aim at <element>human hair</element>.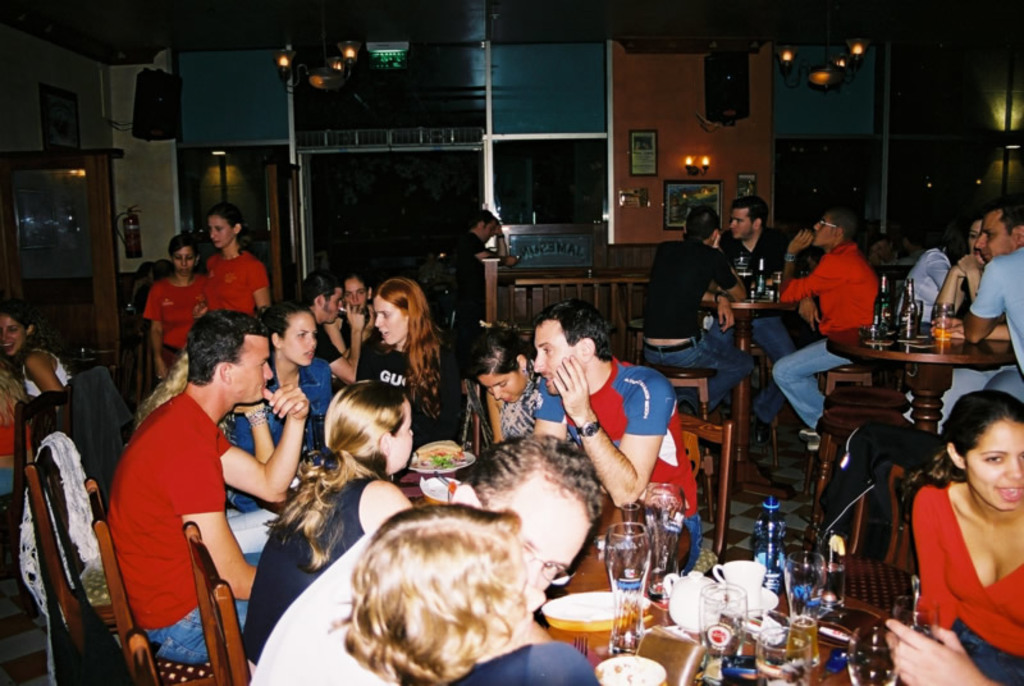
Aimed at BBox(828, 211, 859, 243).
